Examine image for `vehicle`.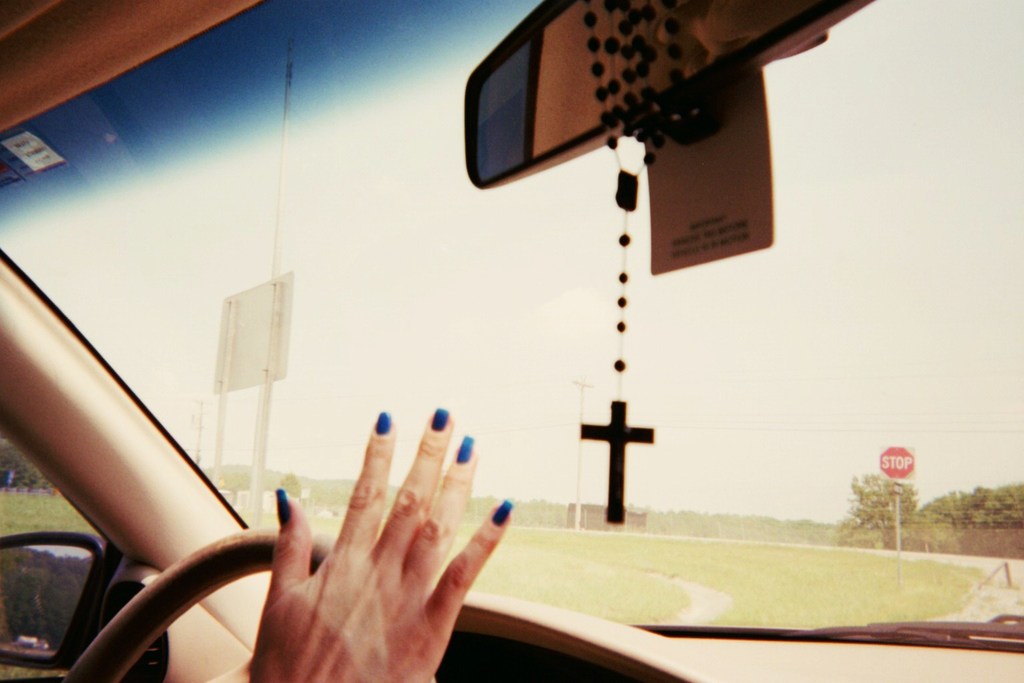
Examination result: box=[0, 0, 1023, 682].
